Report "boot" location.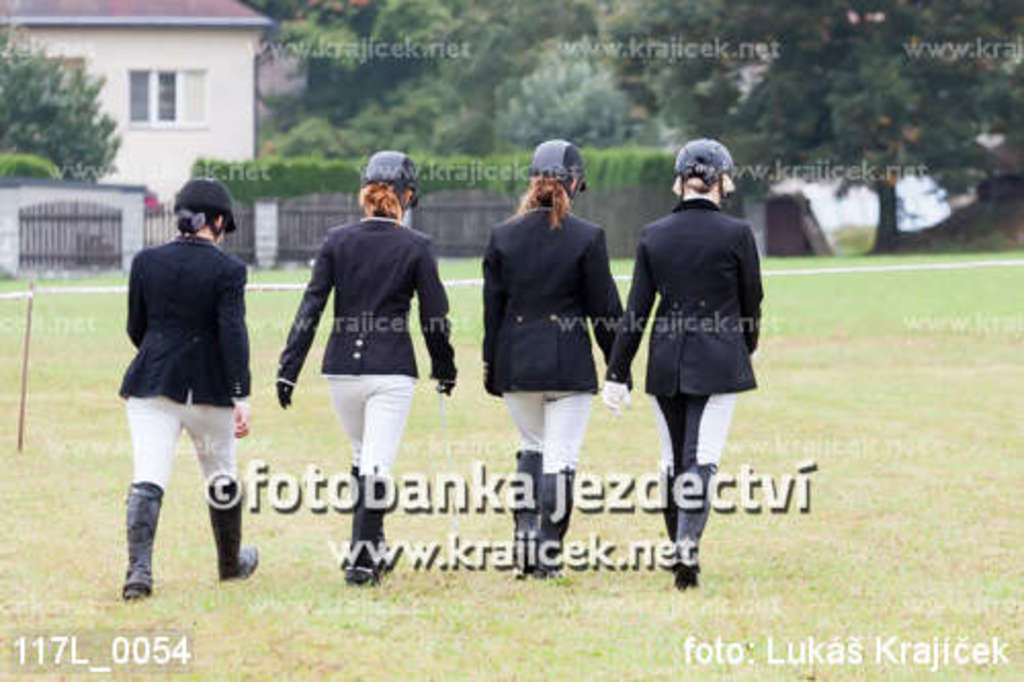
Report: (x1=338, y1=467, x2=377, y2=590).
